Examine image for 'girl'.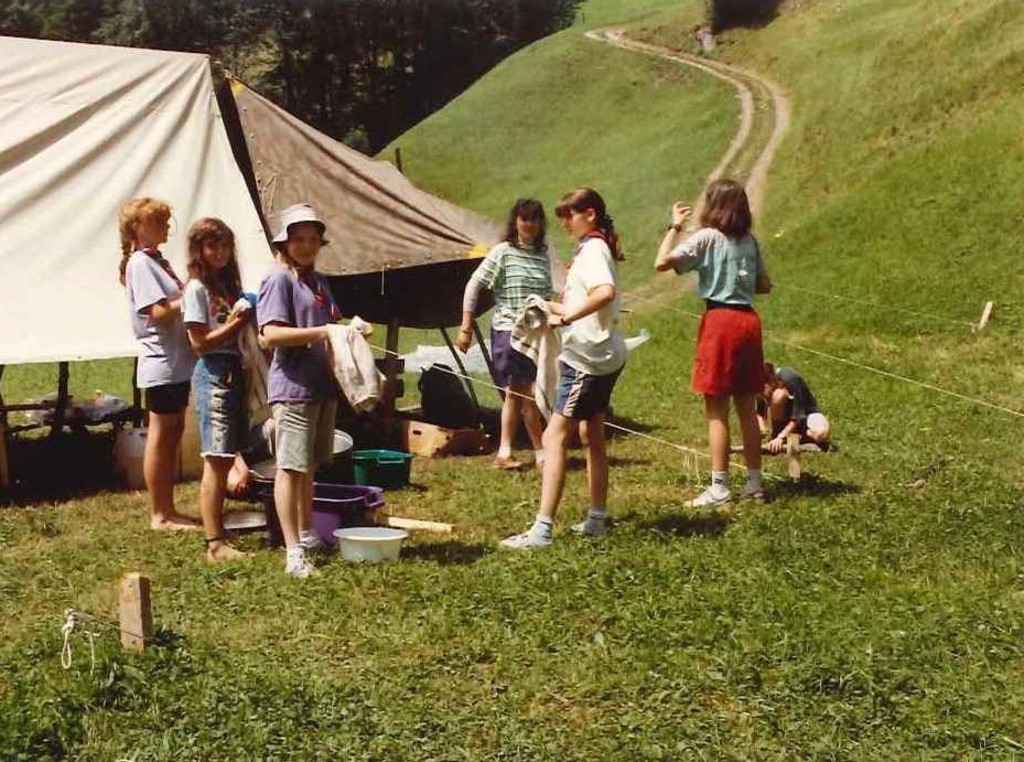
Examination result: x1=757 y1=354 x2=831 y2=448.
